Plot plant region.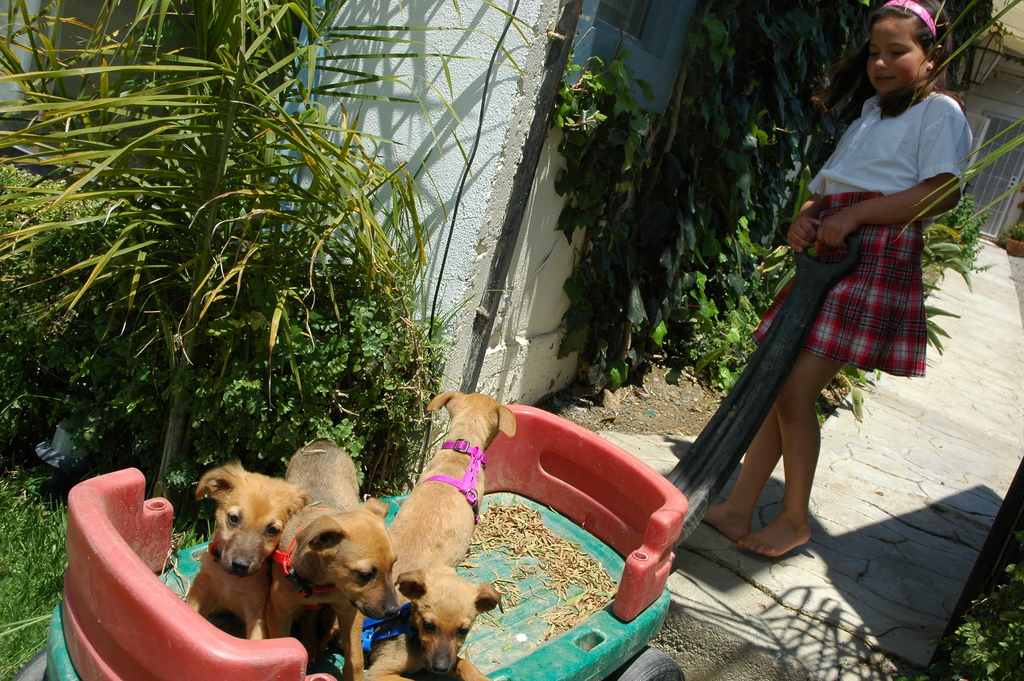
Plotted at (x1=950, y1=550, x2=1023, y2=680).
